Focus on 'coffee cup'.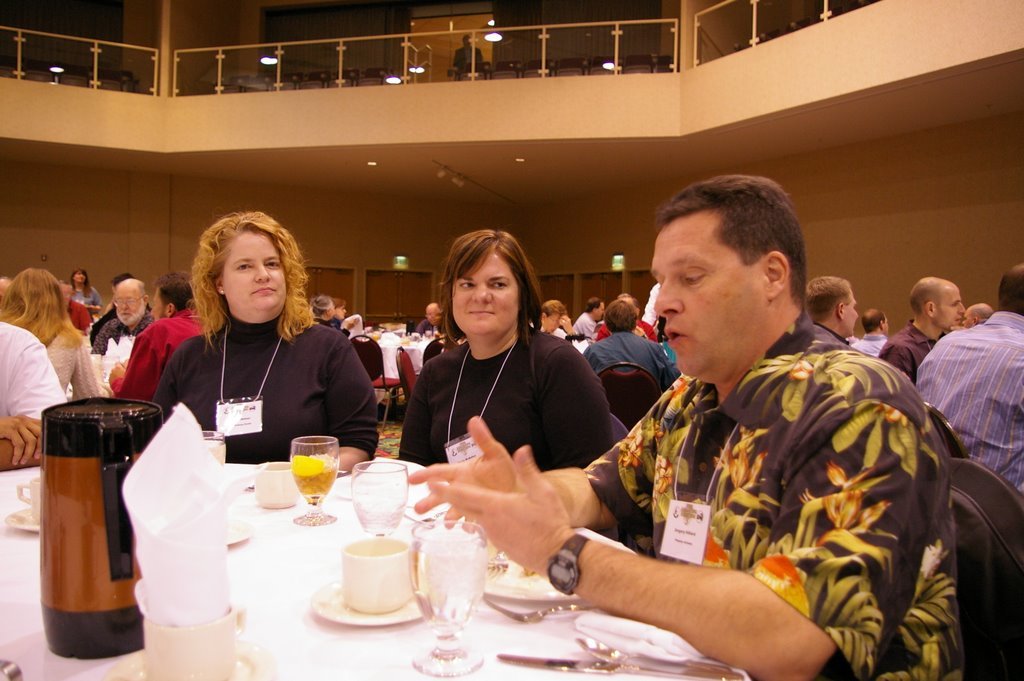
Focused at x1=253 y1=460 x2=302 y2=513.
